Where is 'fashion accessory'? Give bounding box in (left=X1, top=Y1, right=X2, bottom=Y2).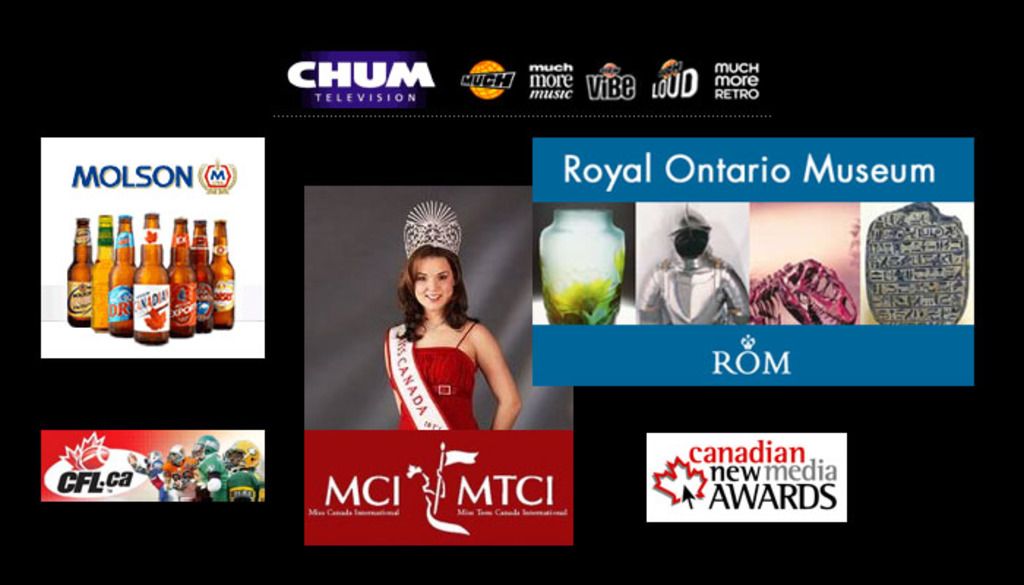
(left=405, top=199, right=461, bottom=256).
